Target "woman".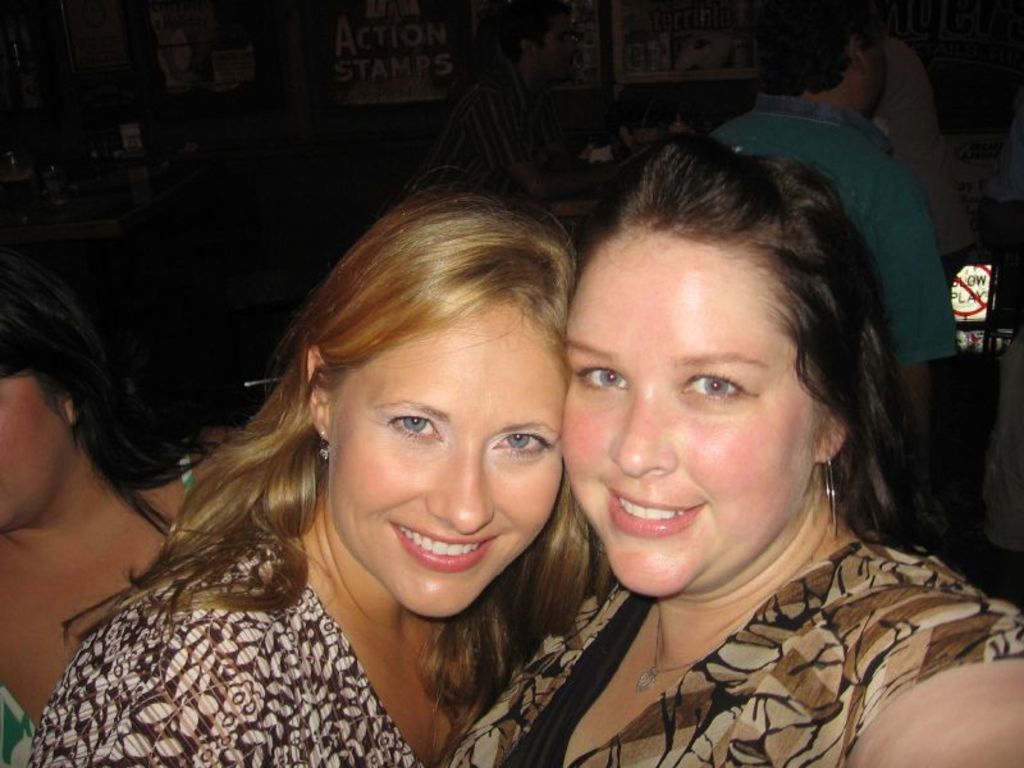
Target region: Rect(0, 250, 212, 767).
